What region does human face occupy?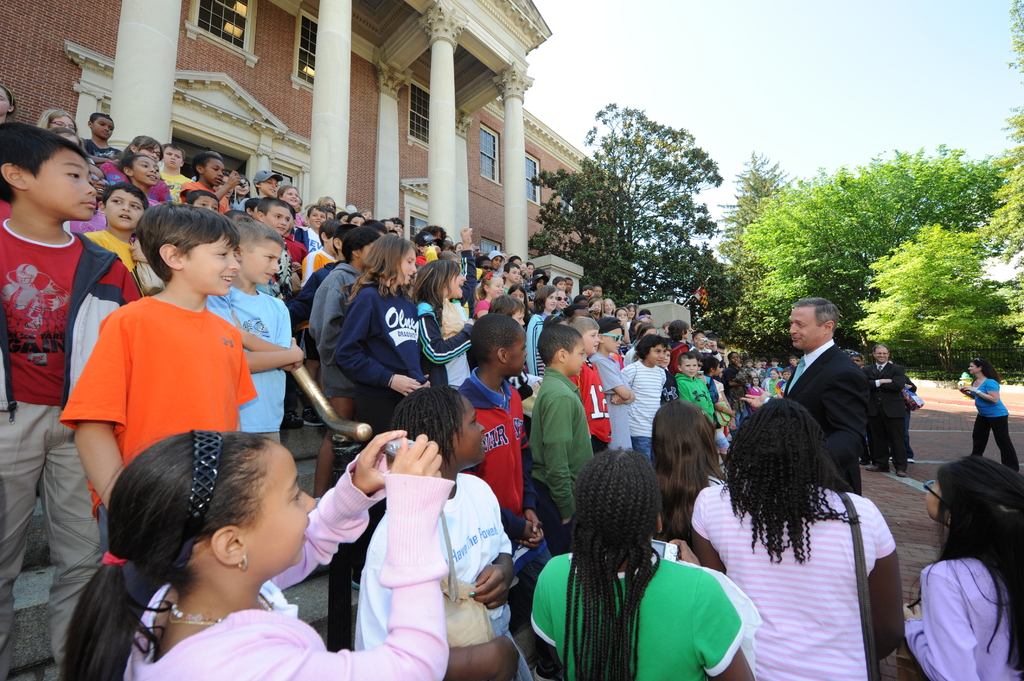
BBox(566, 343, 586, 373).
